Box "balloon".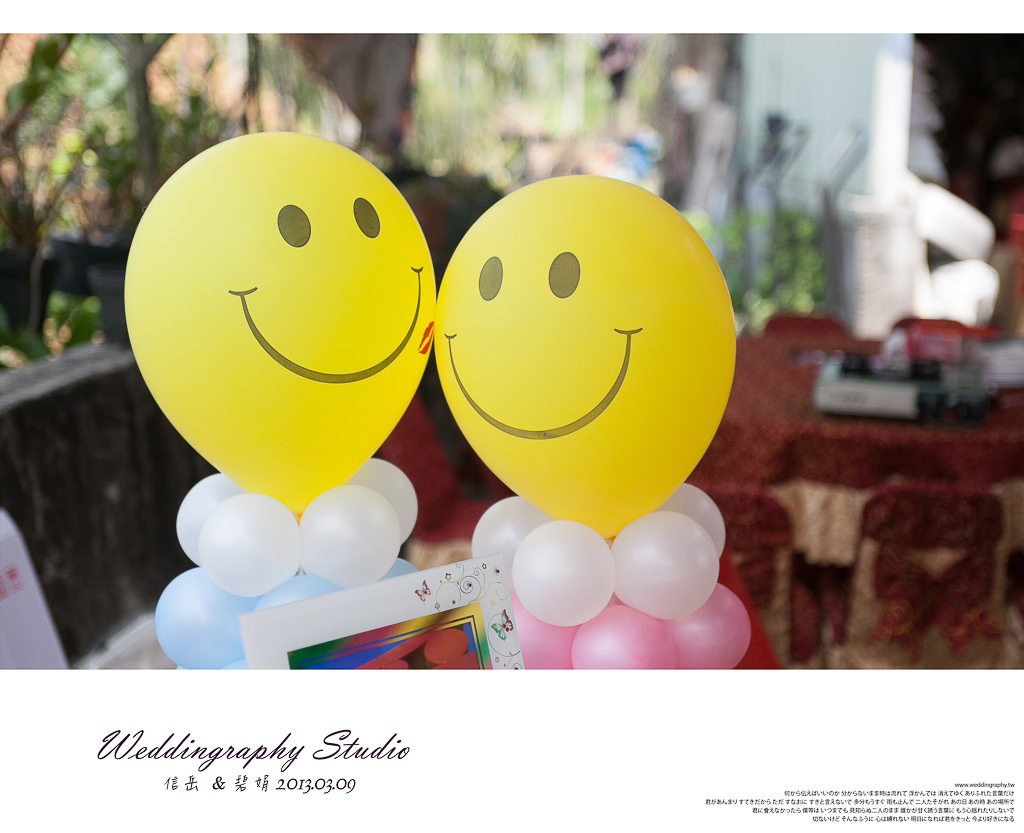
(431,175,759,670).
